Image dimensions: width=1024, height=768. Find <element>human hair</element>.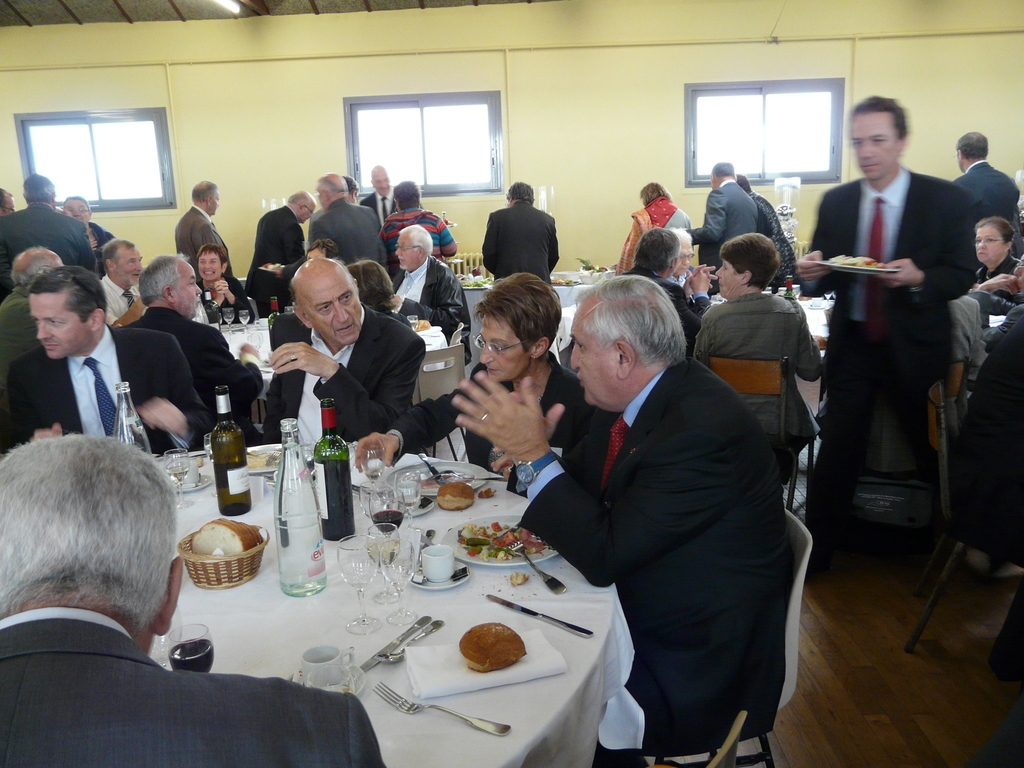
573/277/689/367.
